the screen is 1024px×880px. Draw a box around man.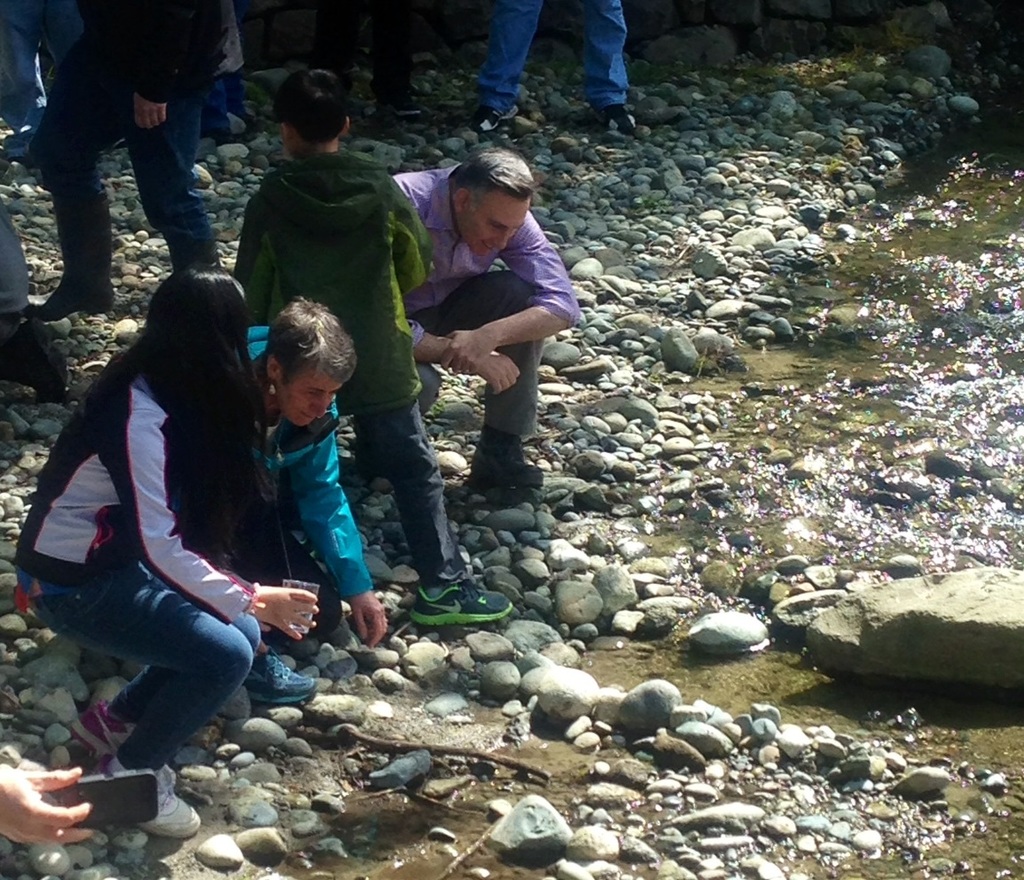
pyautogui.locateOnScreen(384, 155, 573, 491).
